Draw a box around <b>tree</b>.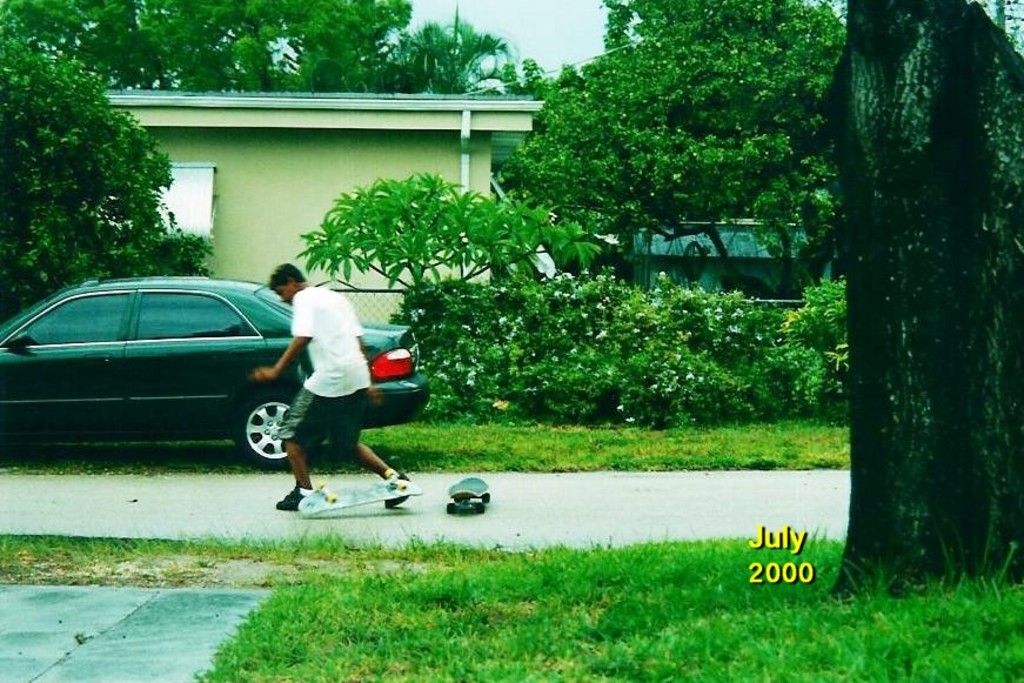
detection(798, 18, 1010, 582).
